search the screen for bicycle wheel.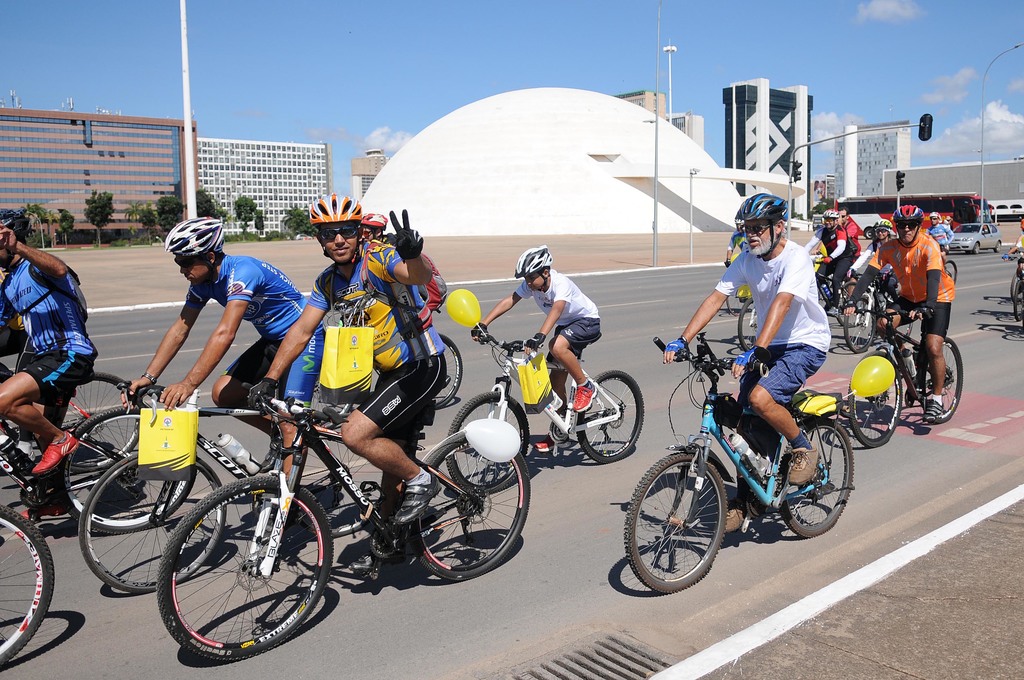
Found at detection(842, 353, 902, 446).
